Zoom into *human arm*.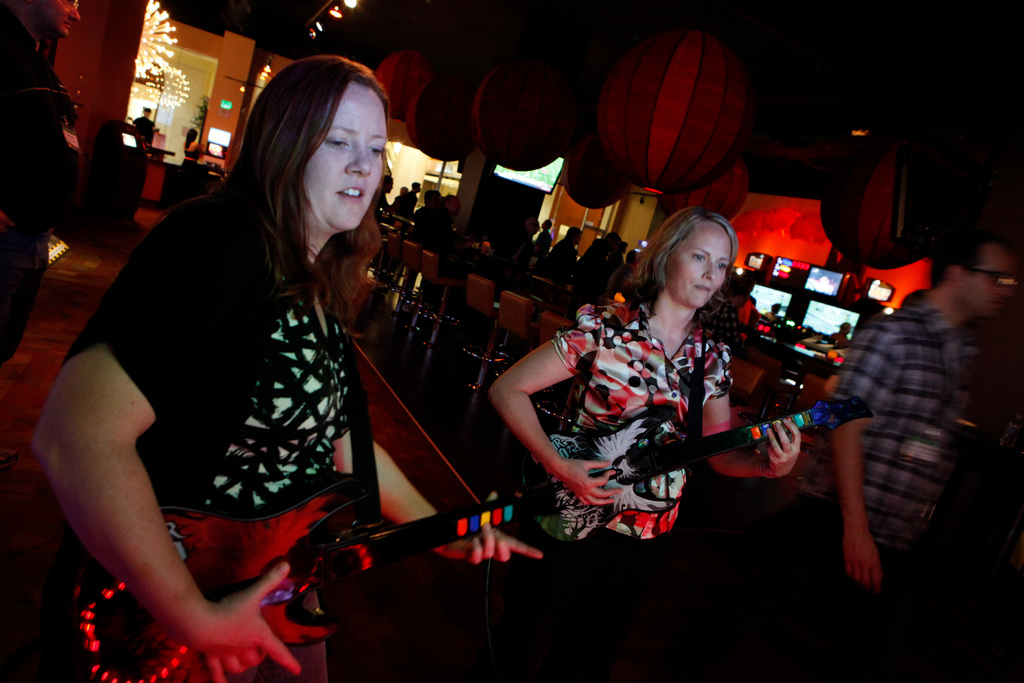
Zoom target: bbox=[812, 315, 908, 591].
